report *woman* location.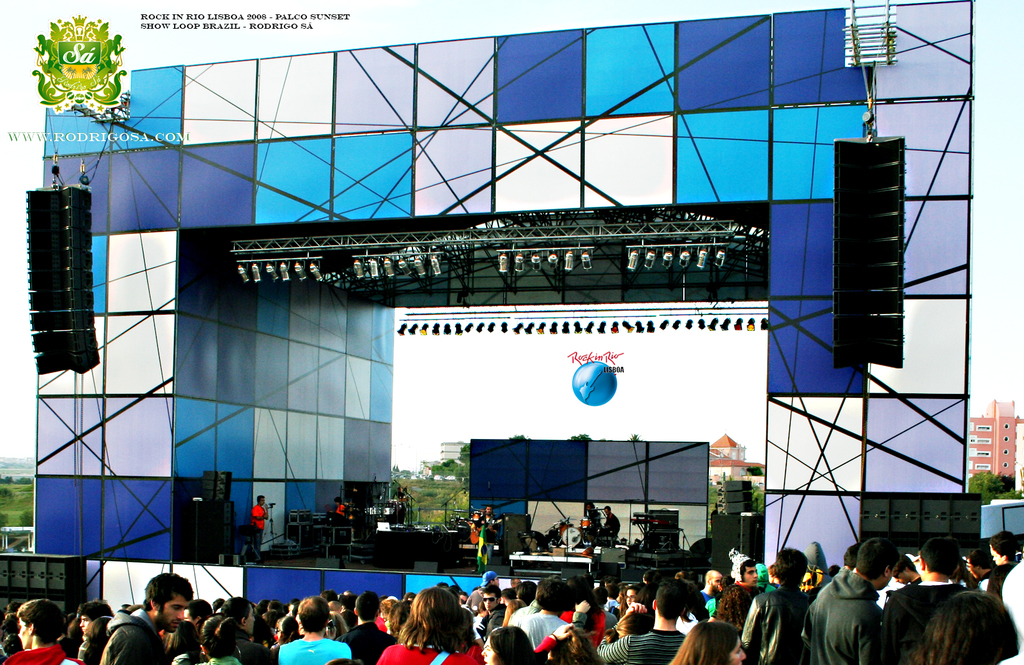
Report: <box>668,622,746,664</box>.
